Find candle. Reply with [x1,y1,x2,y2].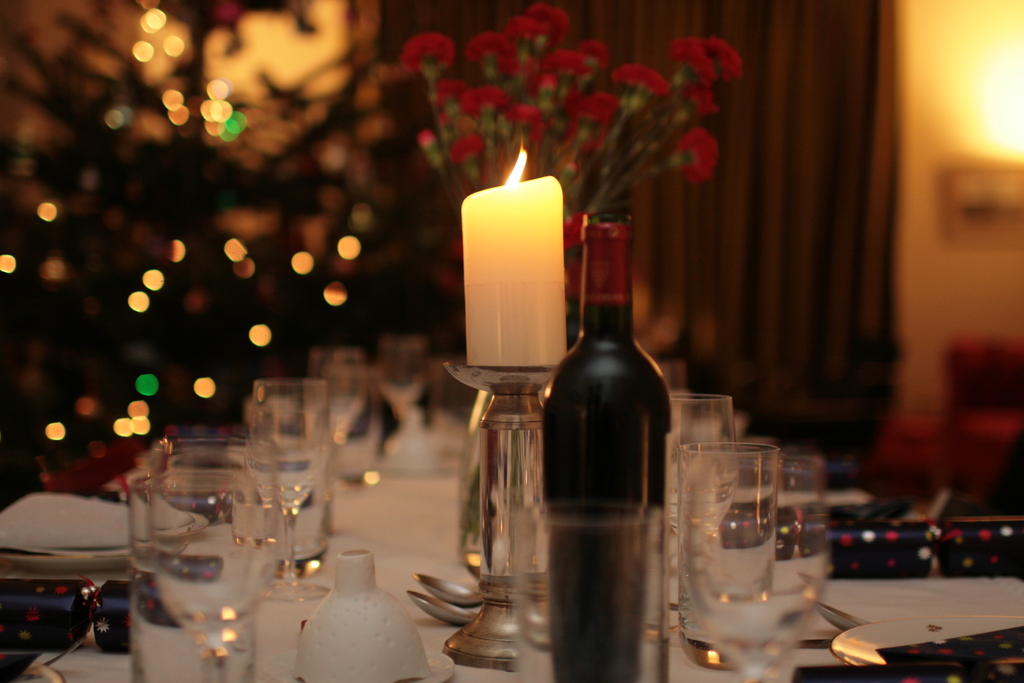
[455,135,564,373].
